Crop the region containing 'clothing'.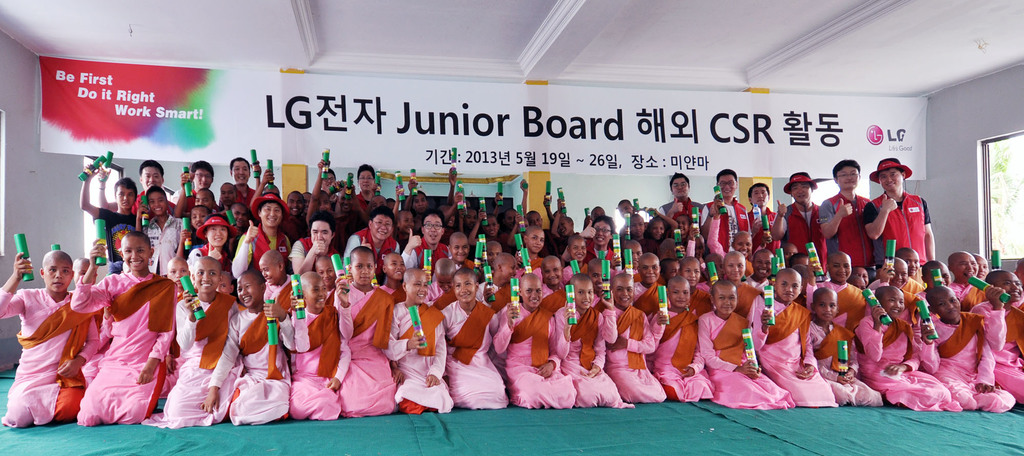
Crop region: bbox=[490, 305, 560, 407].
